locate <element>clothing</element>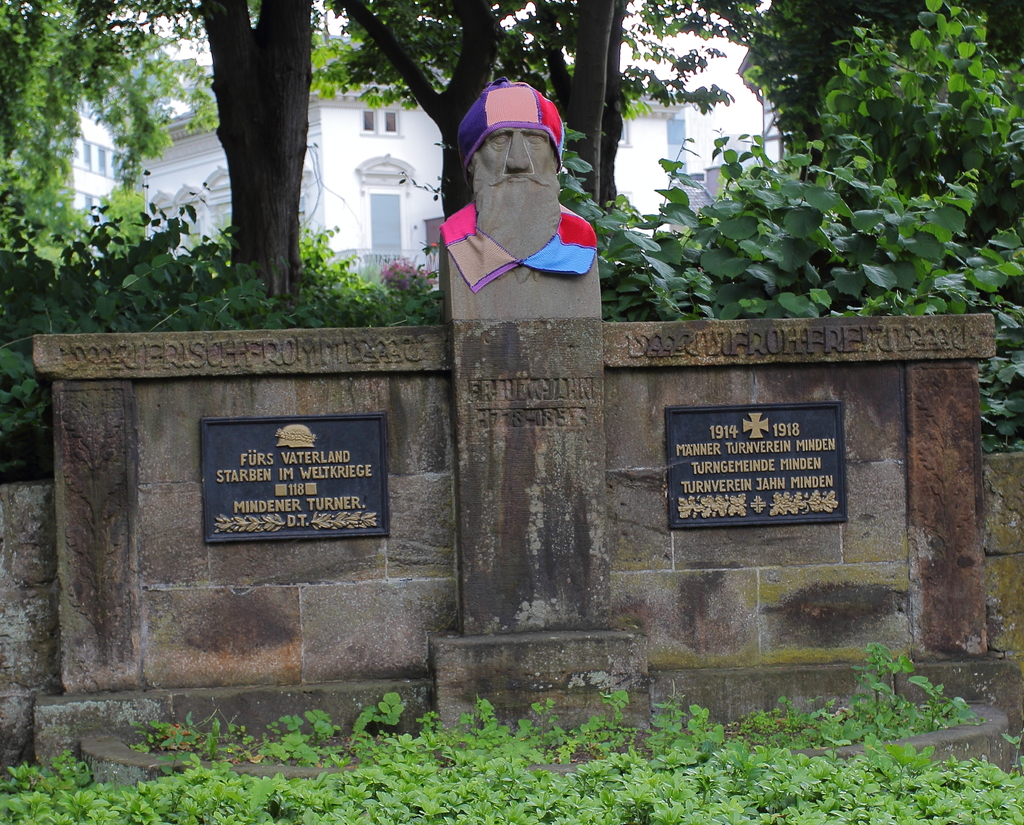
l=440, t=201, r=603, b=295
